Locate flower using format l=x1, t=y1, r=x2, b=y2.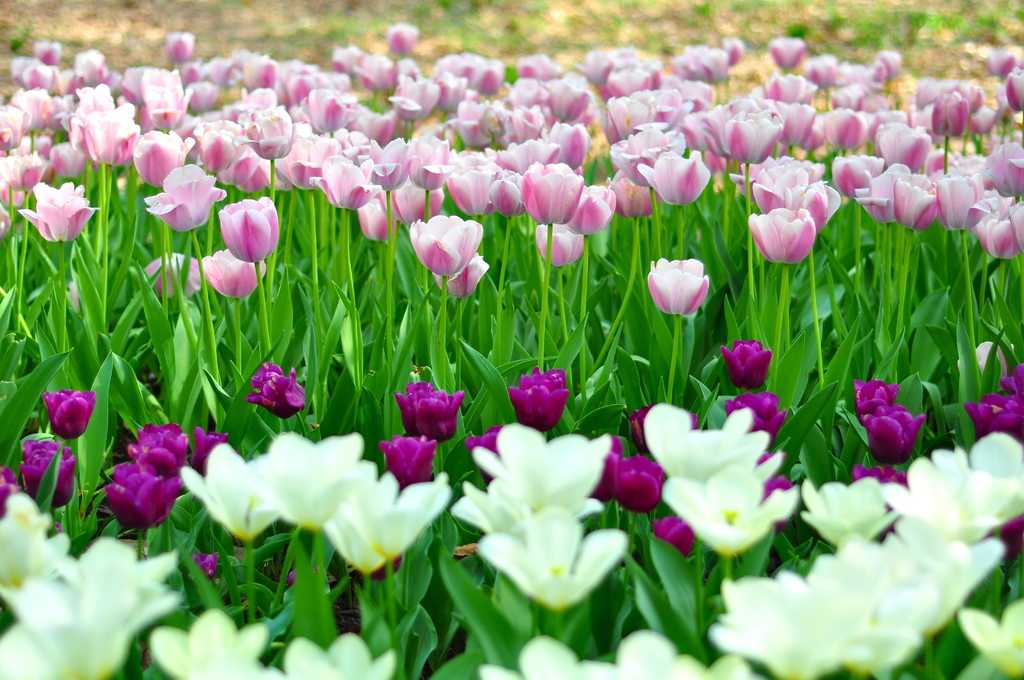
l=163, t=31, r=199, b=61.
